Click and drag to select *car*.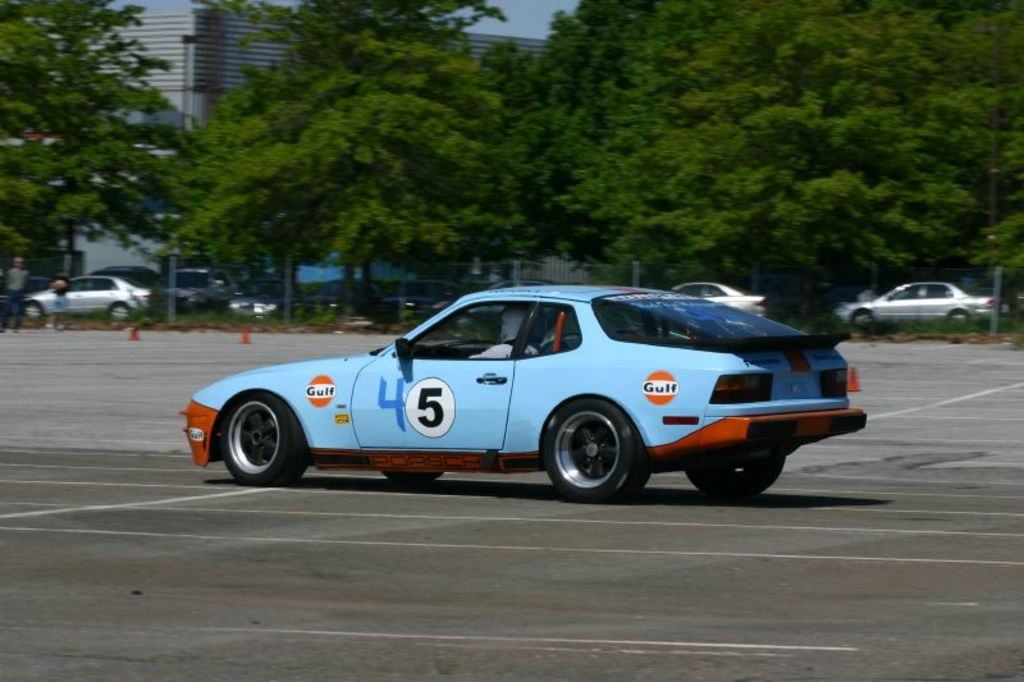
Selection: <box>654,275,771,321</box>.
